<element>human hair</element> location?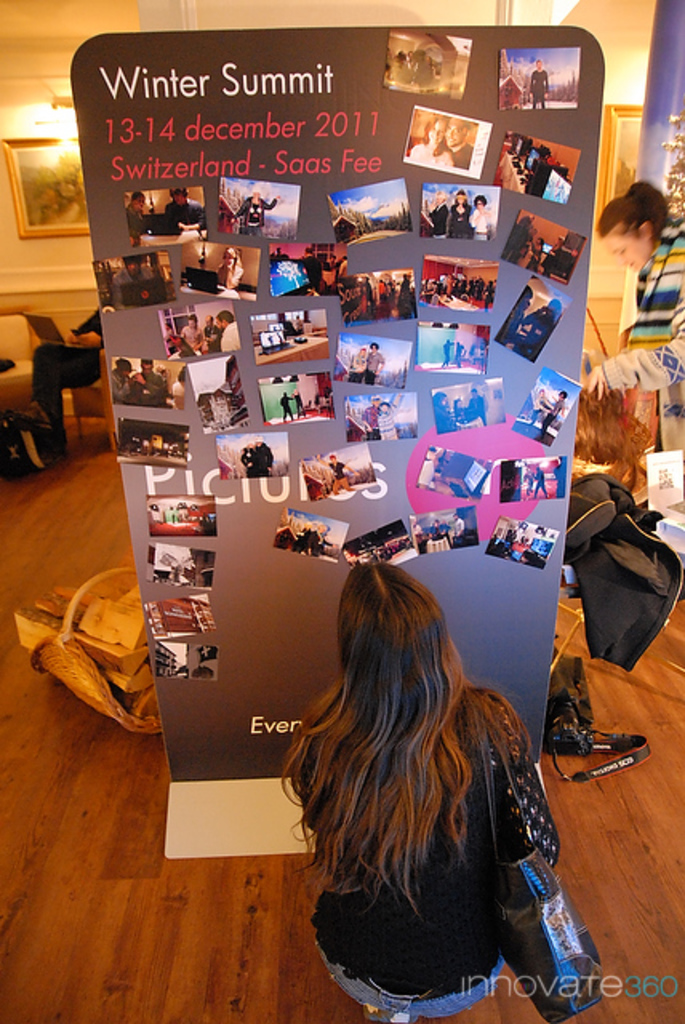
<region>115, 358, 133, 374</region>
